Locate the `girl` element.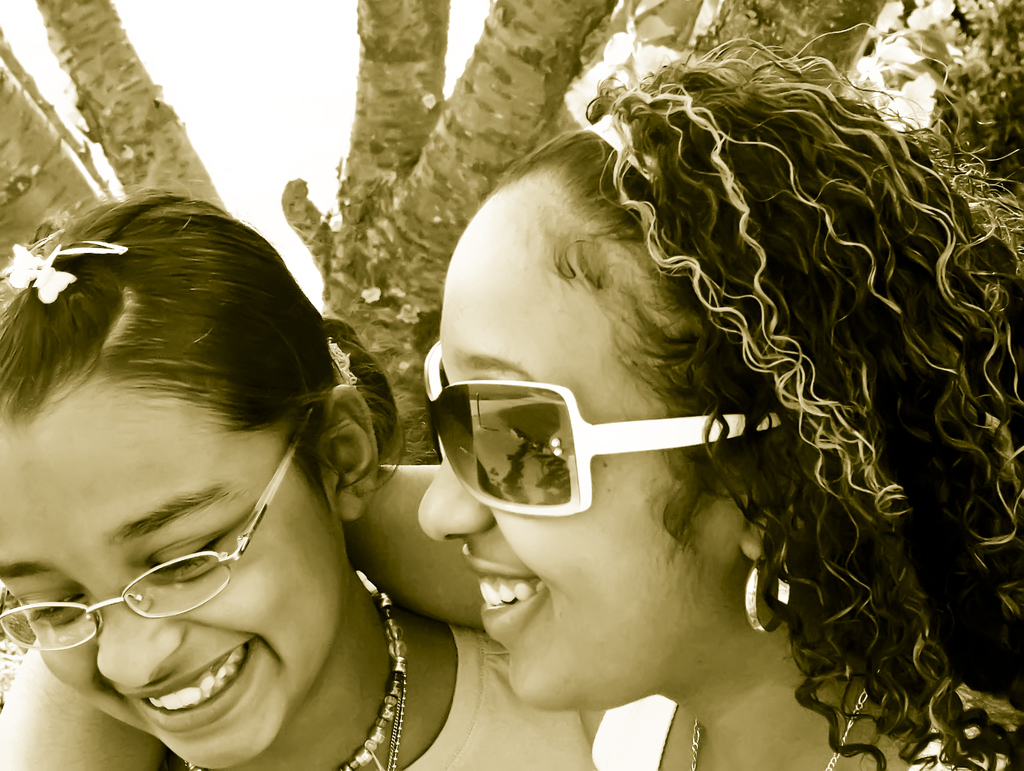
Element bbox: {"x1": 342, "y1": 39, "x2": 1023, "y2": 770}.
